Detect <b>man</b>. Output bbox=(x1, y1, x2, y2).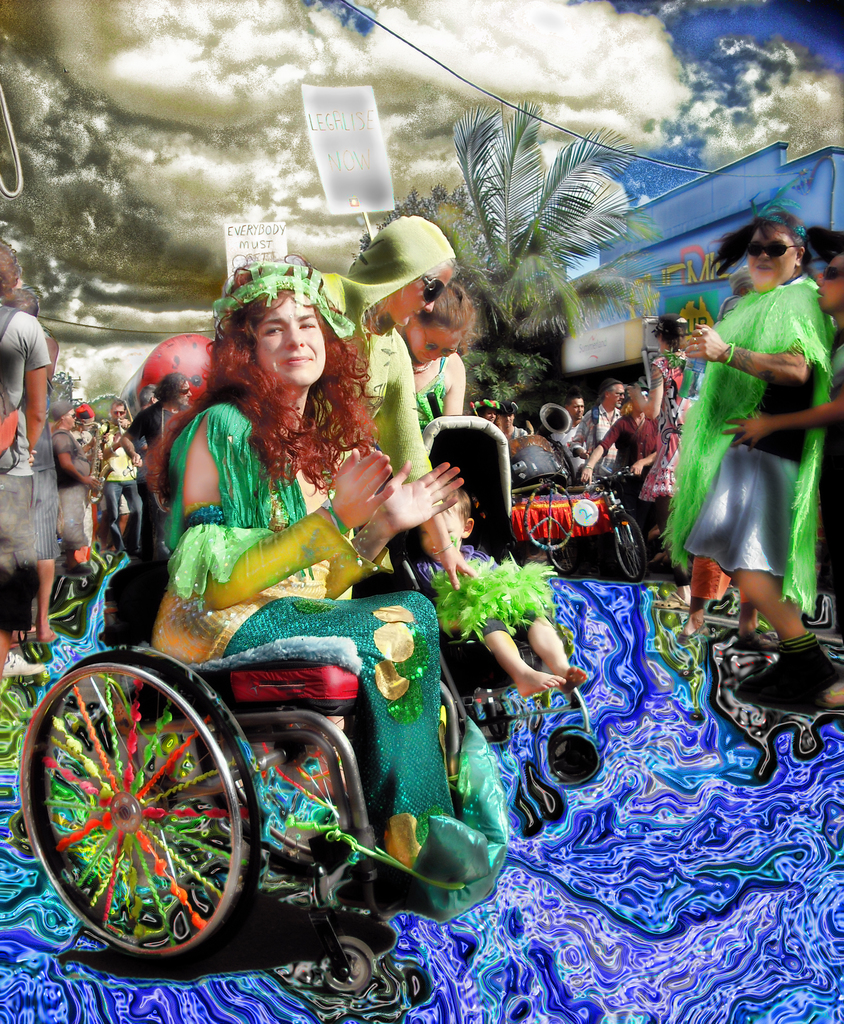
bbox=(552, 392, 585, 447).
